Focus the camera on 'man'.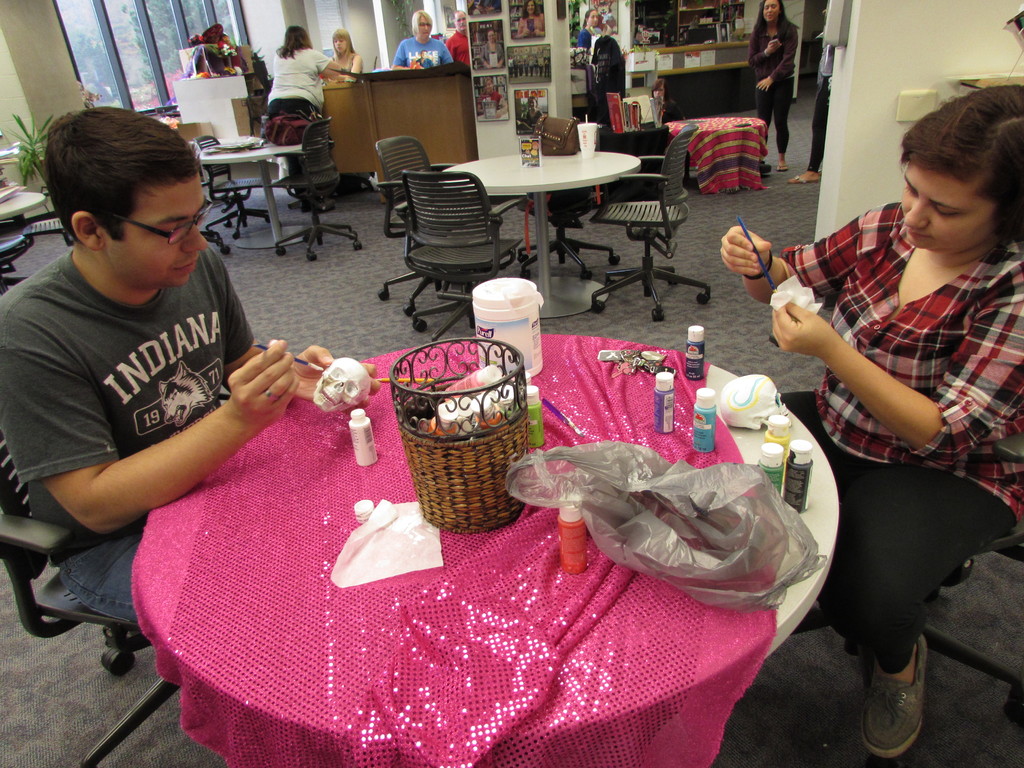
Focus region: <box>444,9,468,65</box>.
